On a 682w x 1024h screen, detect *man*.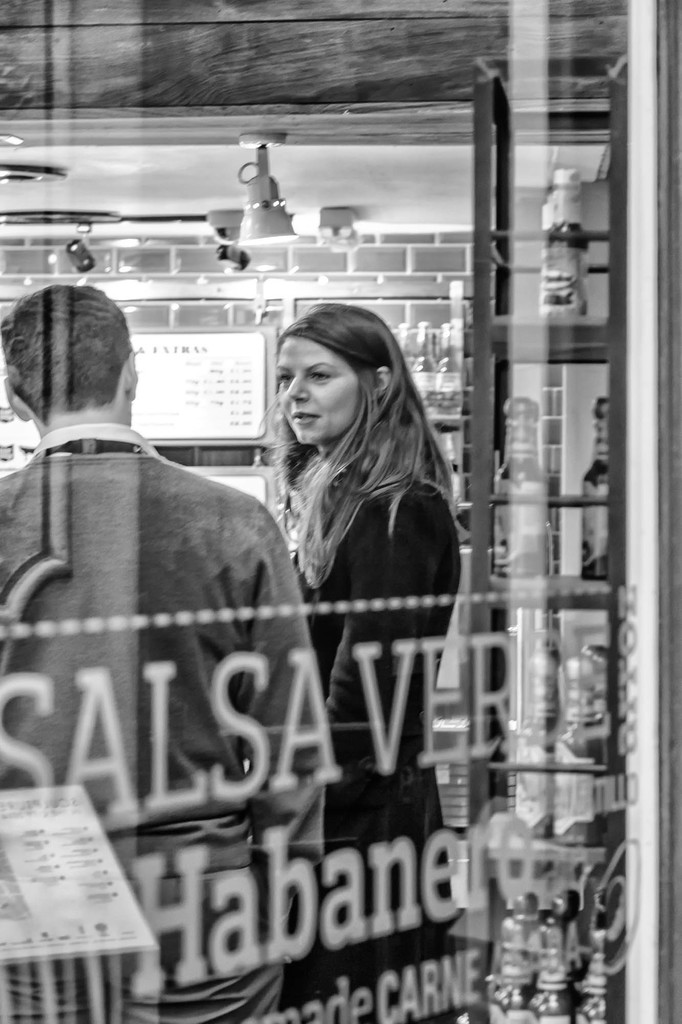
box=[0, 283, 326, 1018].
